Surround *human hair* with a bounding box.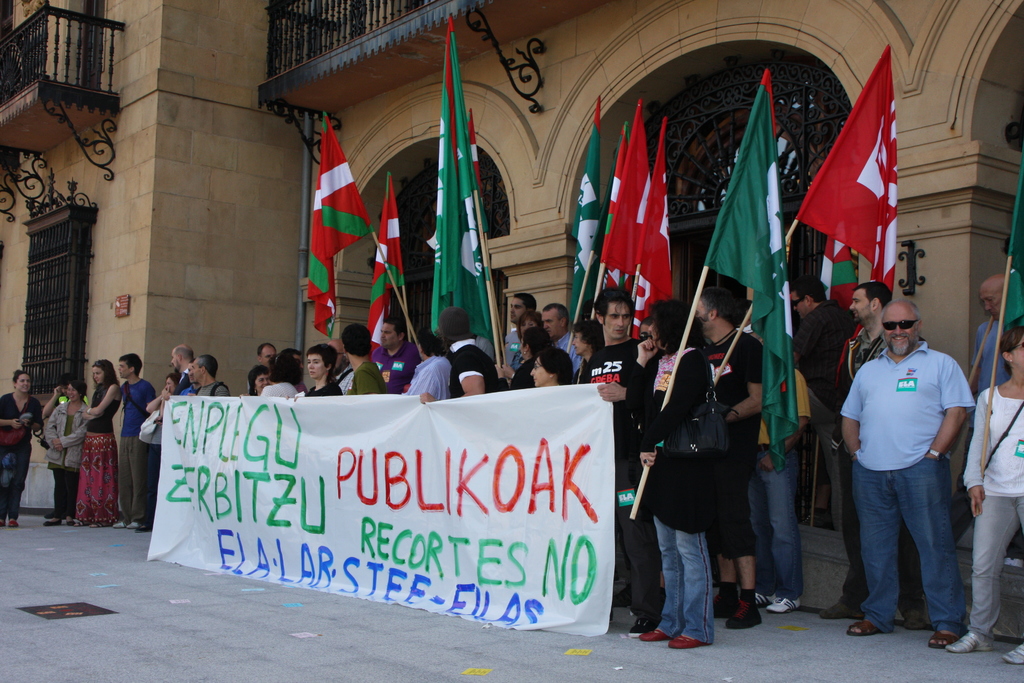
Rect(699, 288, 742, 329).
